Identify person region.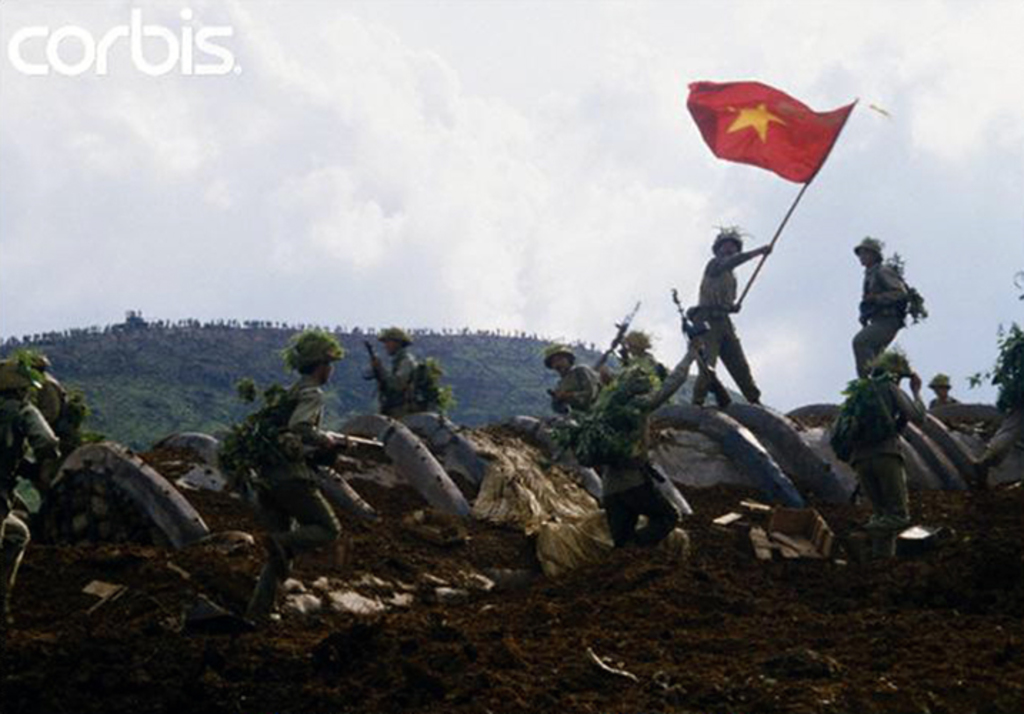
Region: 601 330 657 383.
